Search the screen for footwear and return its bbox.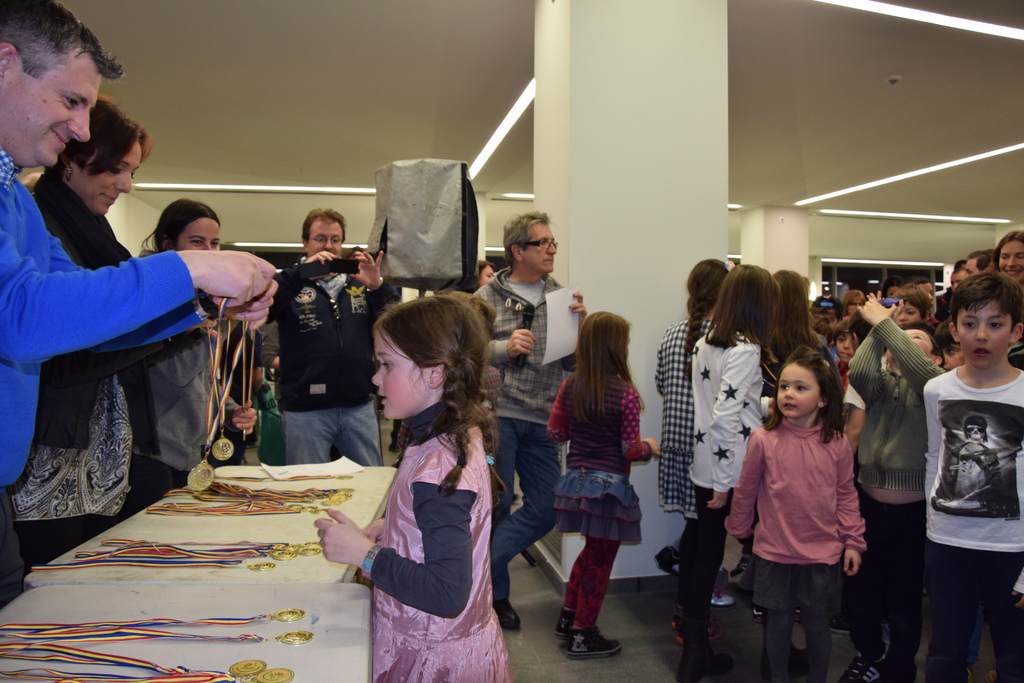
Found: region(556, 605, 576, 636).
